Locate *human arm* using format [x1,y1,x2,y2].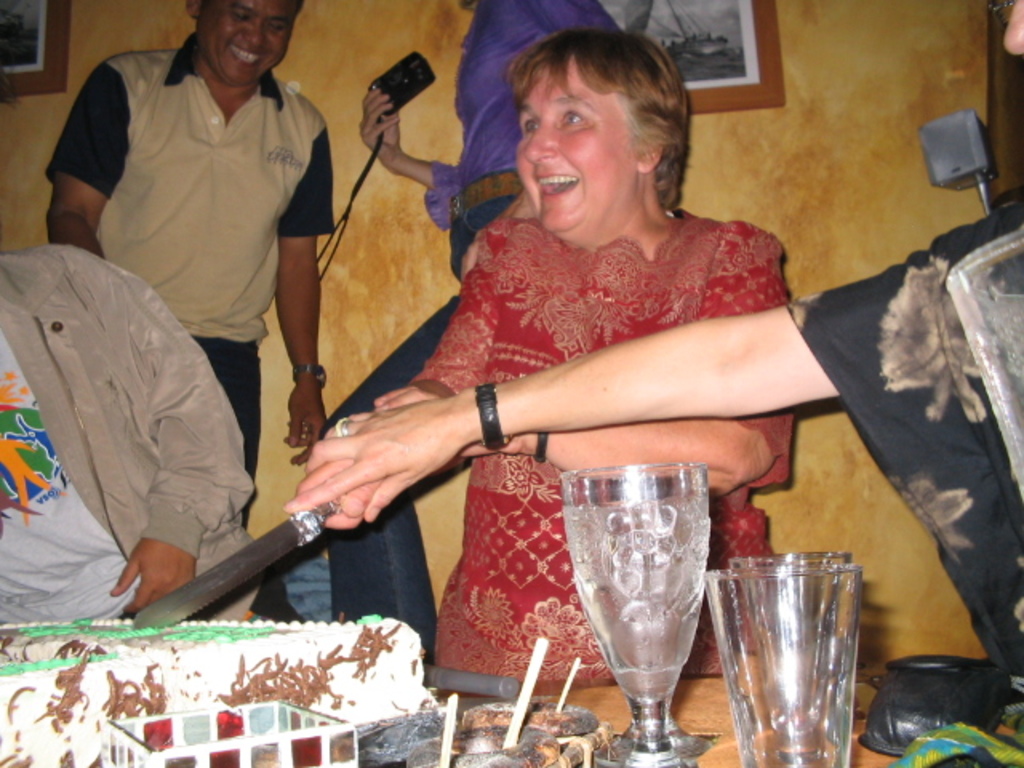
[282,219,1016,525].
